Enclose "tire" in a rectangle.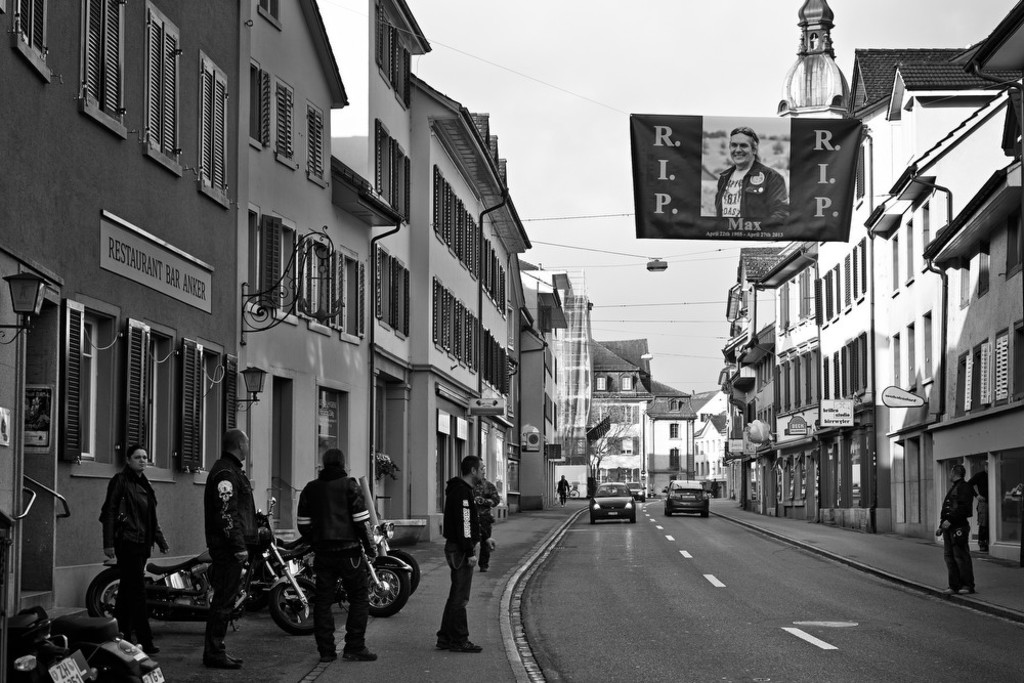
[267,572,319,637].
